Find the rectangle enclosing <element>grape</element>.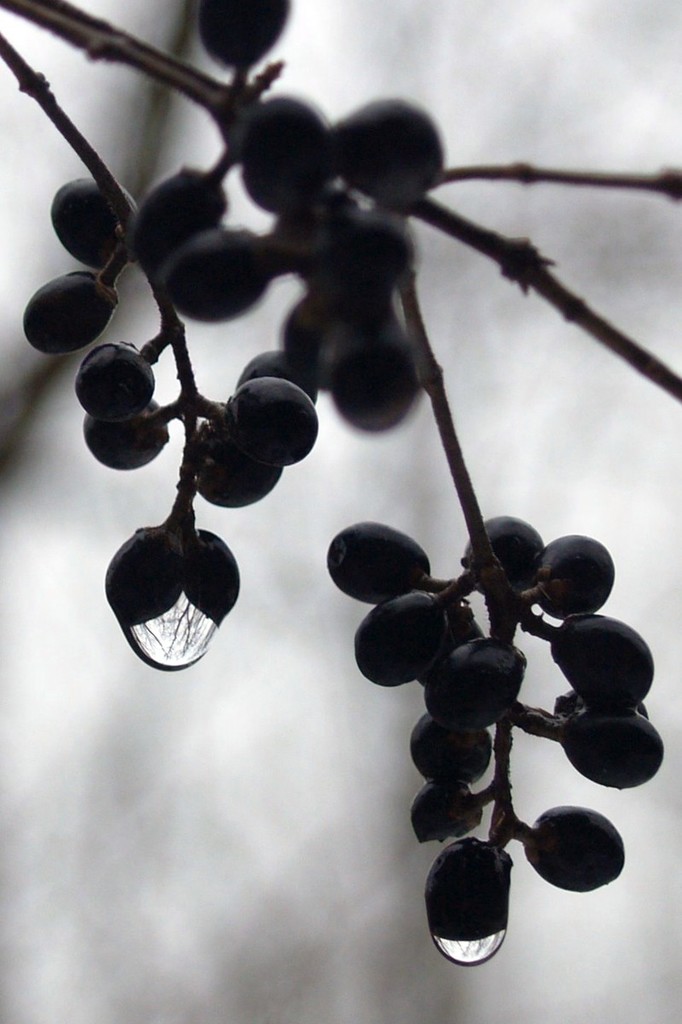
(553, 702, 668, 787).
